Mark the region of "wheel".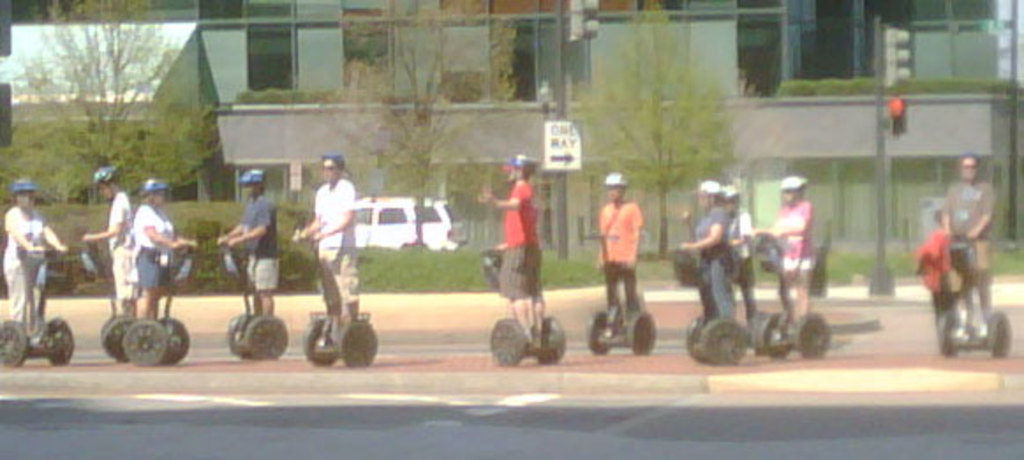
Region: left=488, top=319, right=525, bottom=367.
